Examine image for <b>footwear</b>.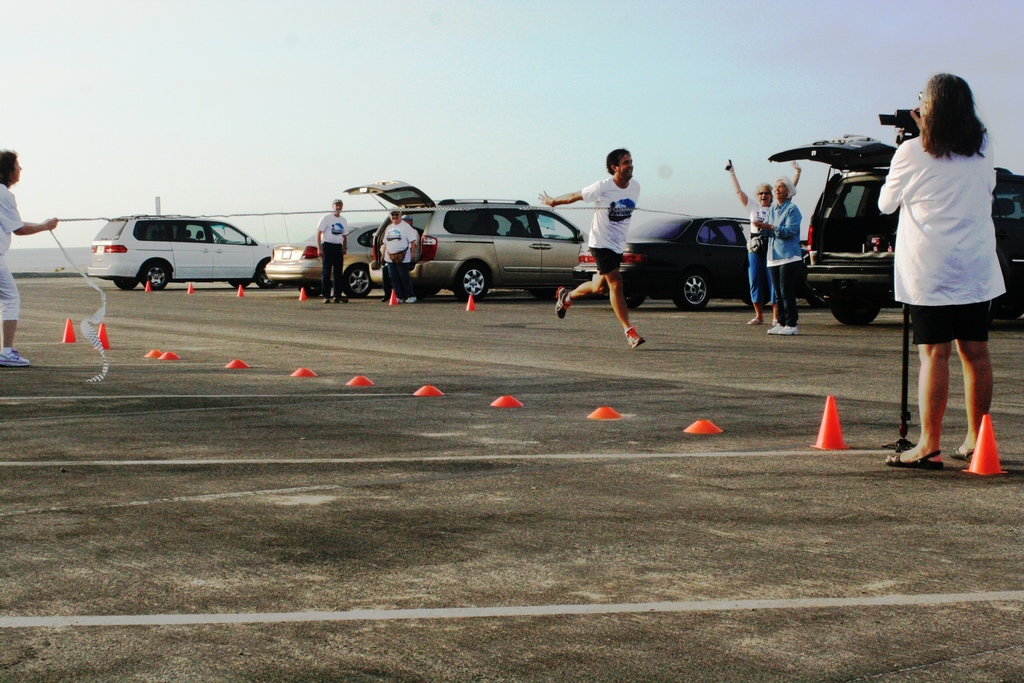
Examination result: [748, 317, 764, 328].
